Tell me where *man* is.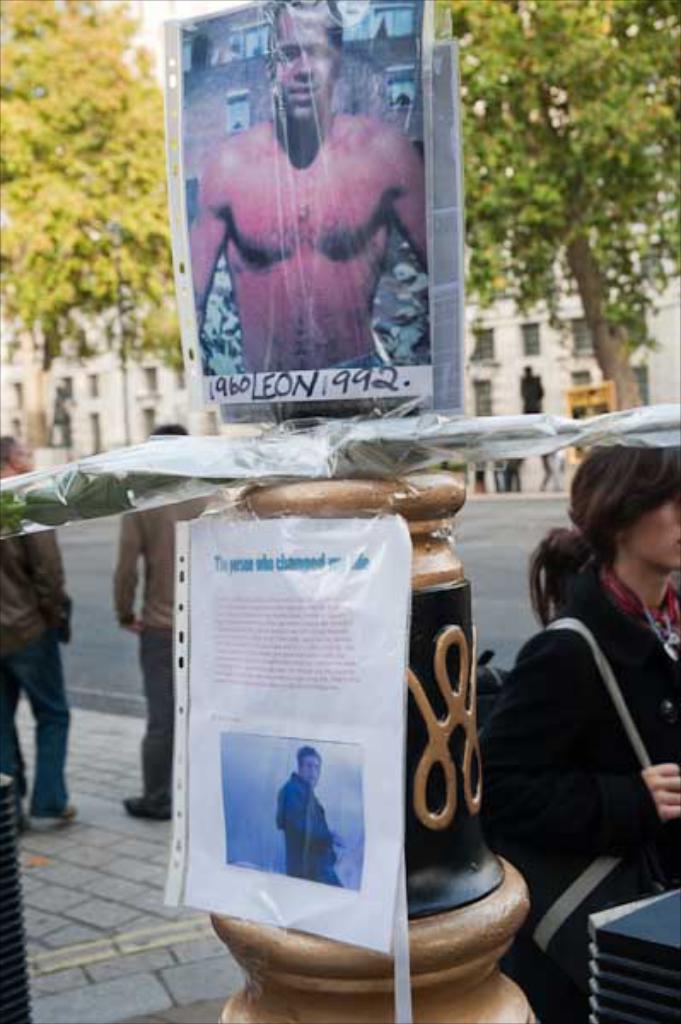
*man* is at rect(181, 0, 432, 369).
